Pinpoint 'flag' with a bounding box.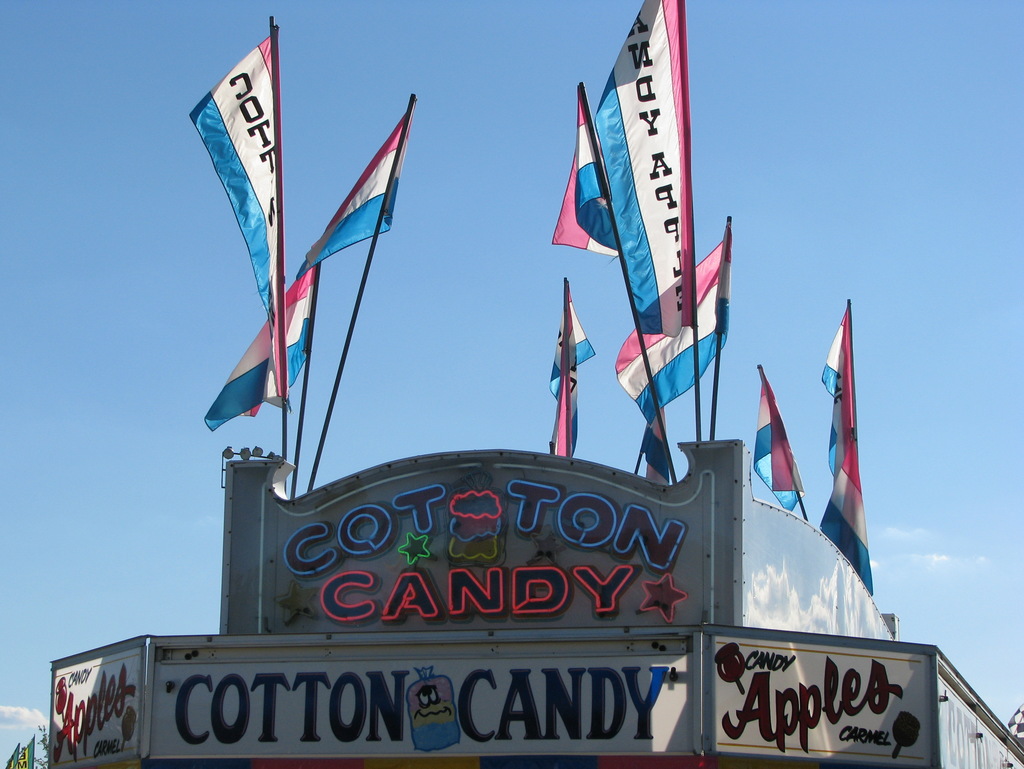
<region>201, 254, 311, 429</region>.
